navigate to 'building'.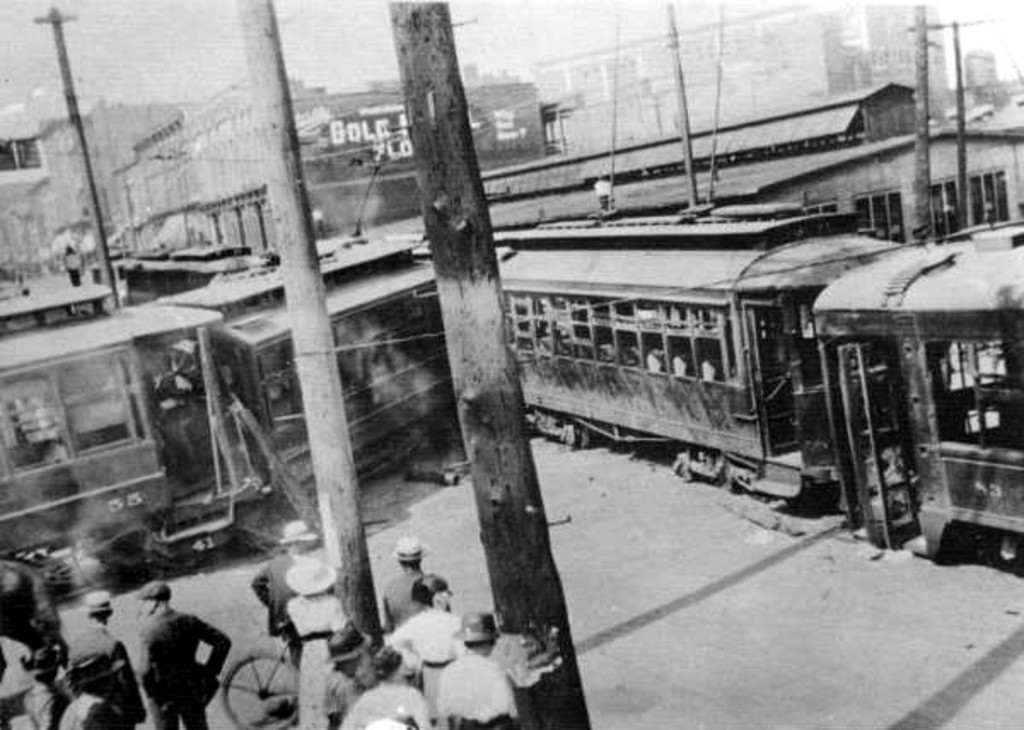
Navigation target: x1=0, y1=136, x2=49, y2=198.
